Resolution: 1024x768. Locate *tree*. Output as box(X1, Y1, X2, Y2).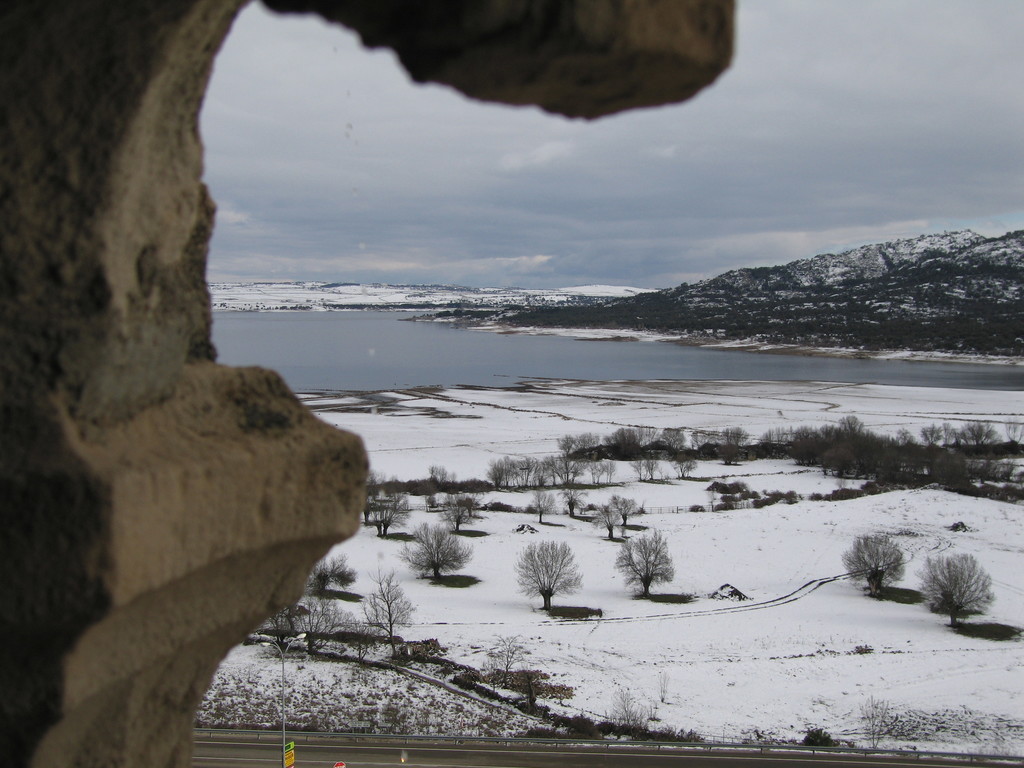
box(410, 518, 472, 585).
